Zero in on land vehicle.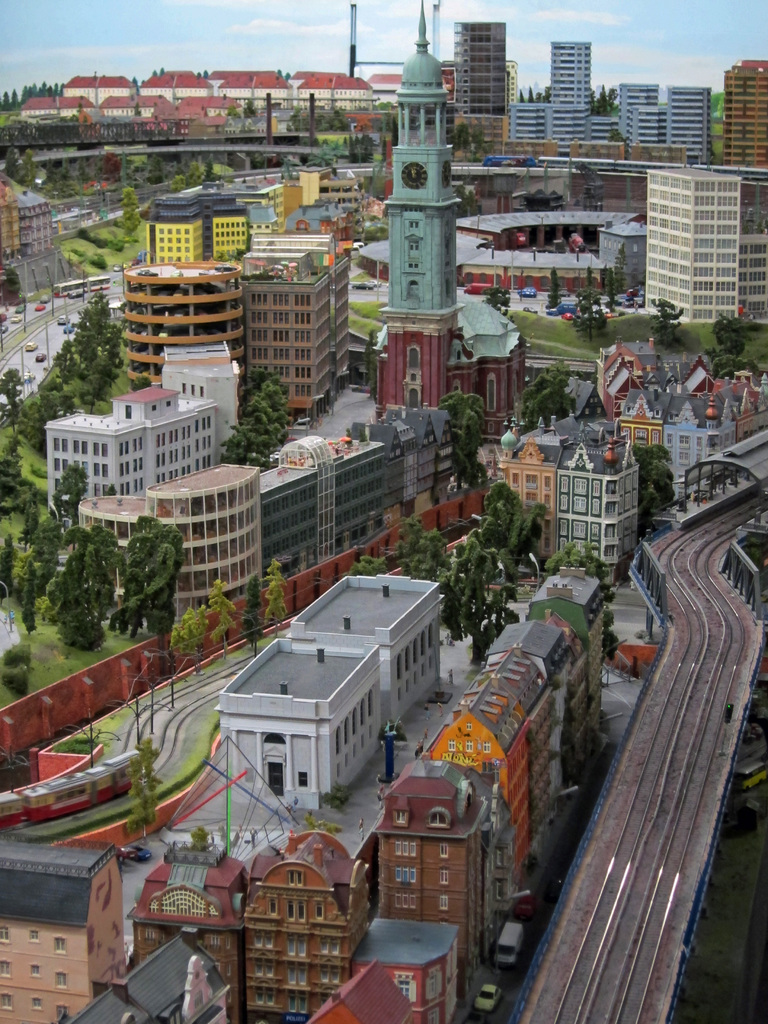
Zeroed in: [x1=461, y1=282, x2=494, y2=297].
